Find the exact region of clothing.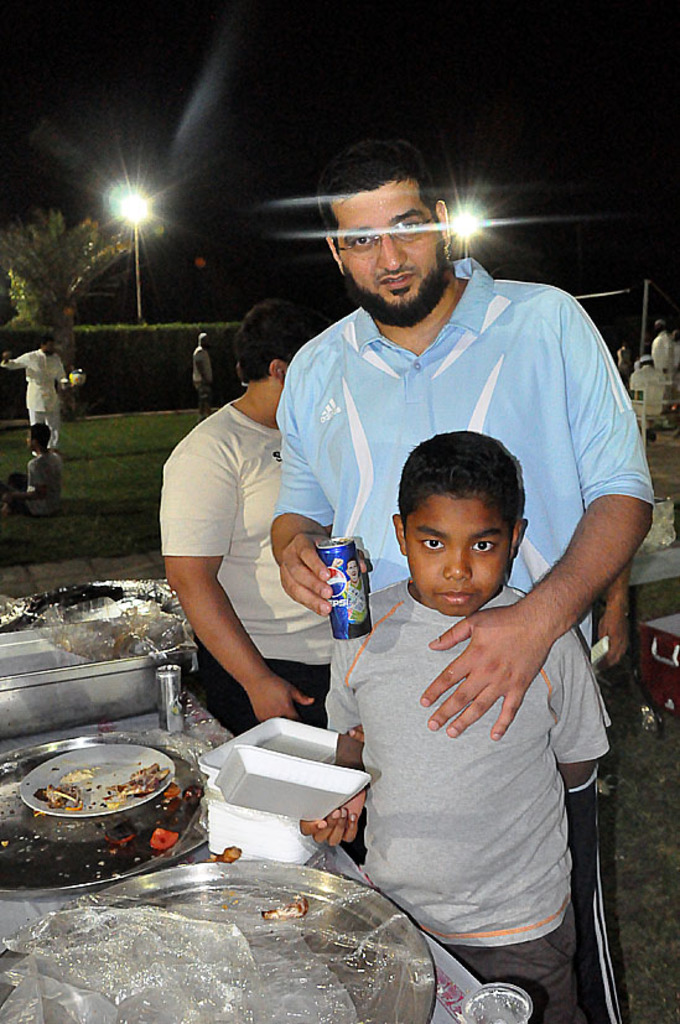
Exact region: (190, 339, 213, 402).
